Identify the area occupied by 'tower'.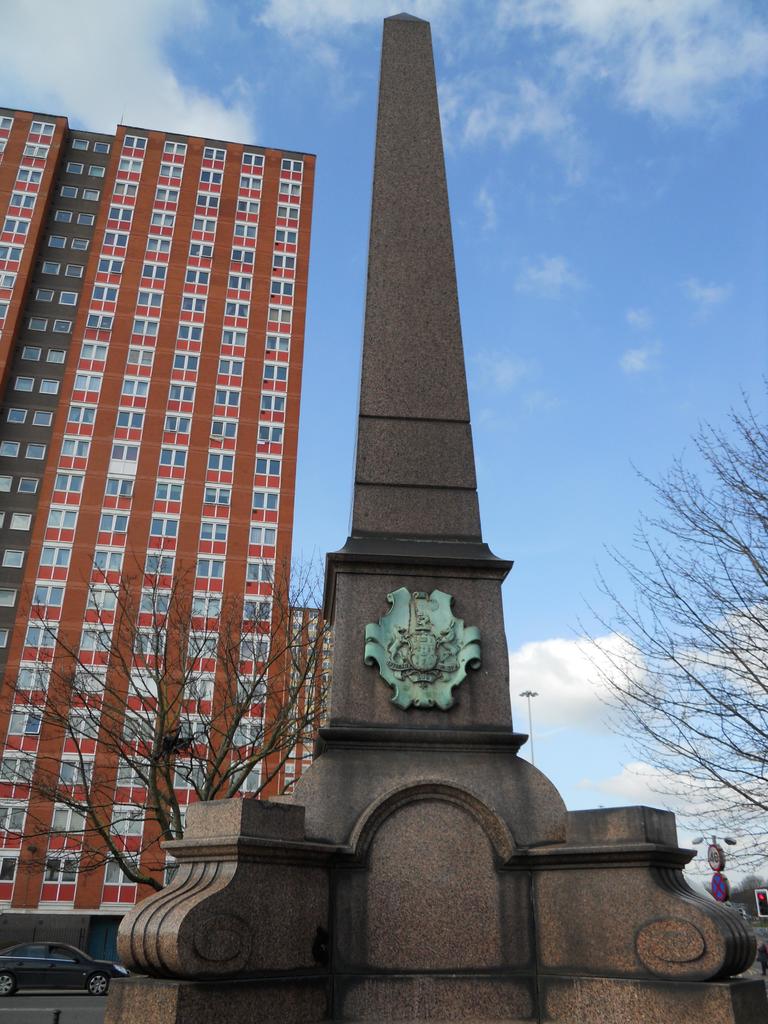
Area: locate(0, 102, 309, 915).
